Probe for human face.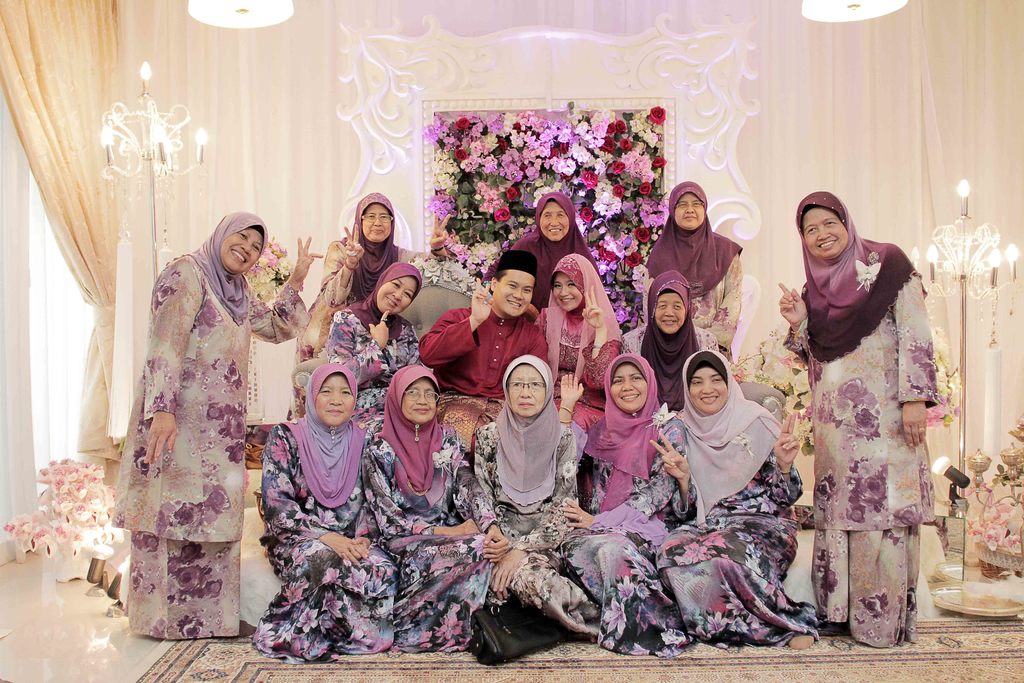
Probe result: <region>540, 199, 567, 239</region>.
